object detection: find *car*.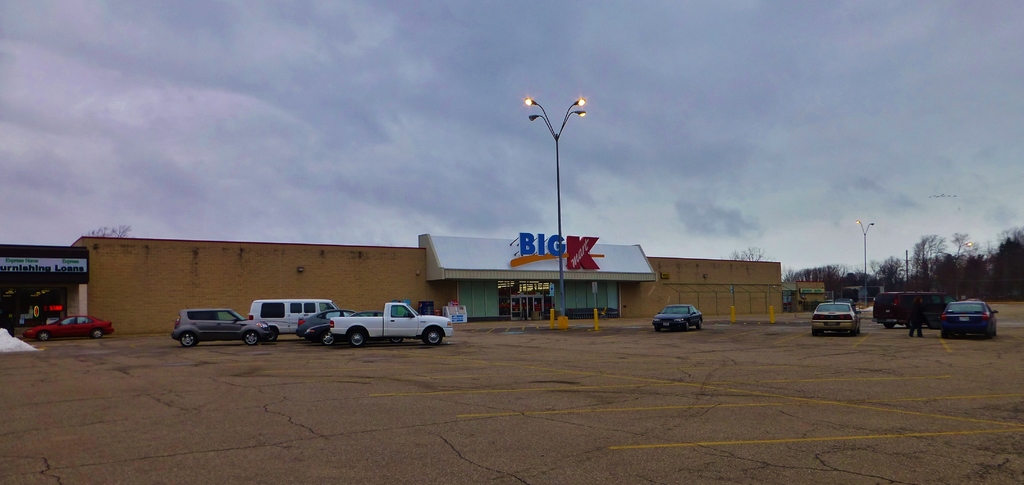
rect(20, 315, 111, 336).
